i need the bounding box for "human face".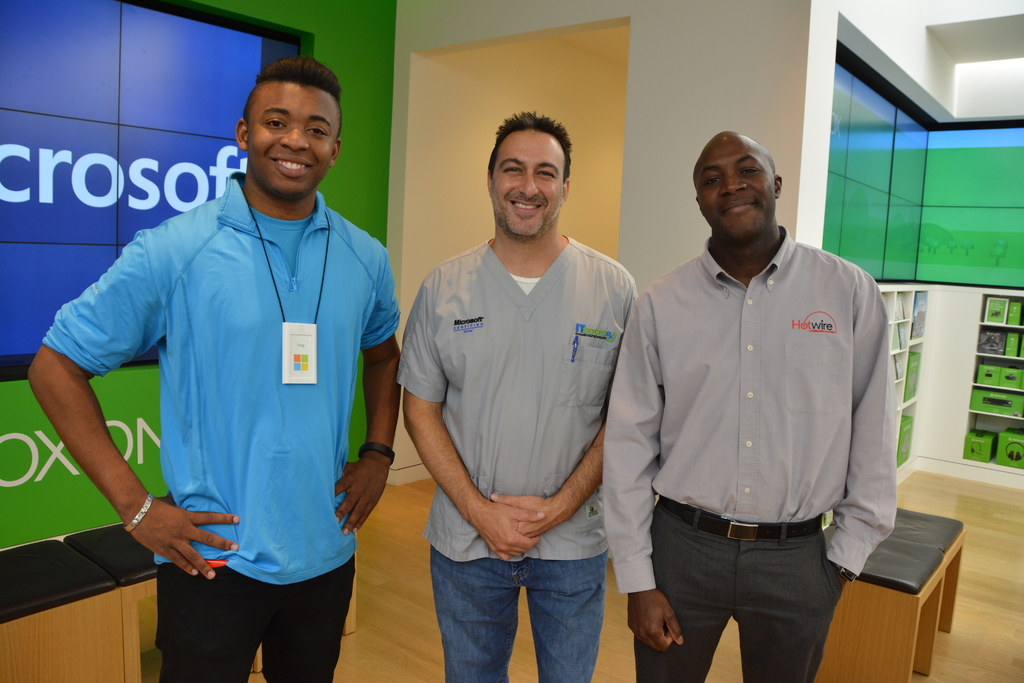
Here it is: x1=493, y1=129, x2=566, y2=238.
